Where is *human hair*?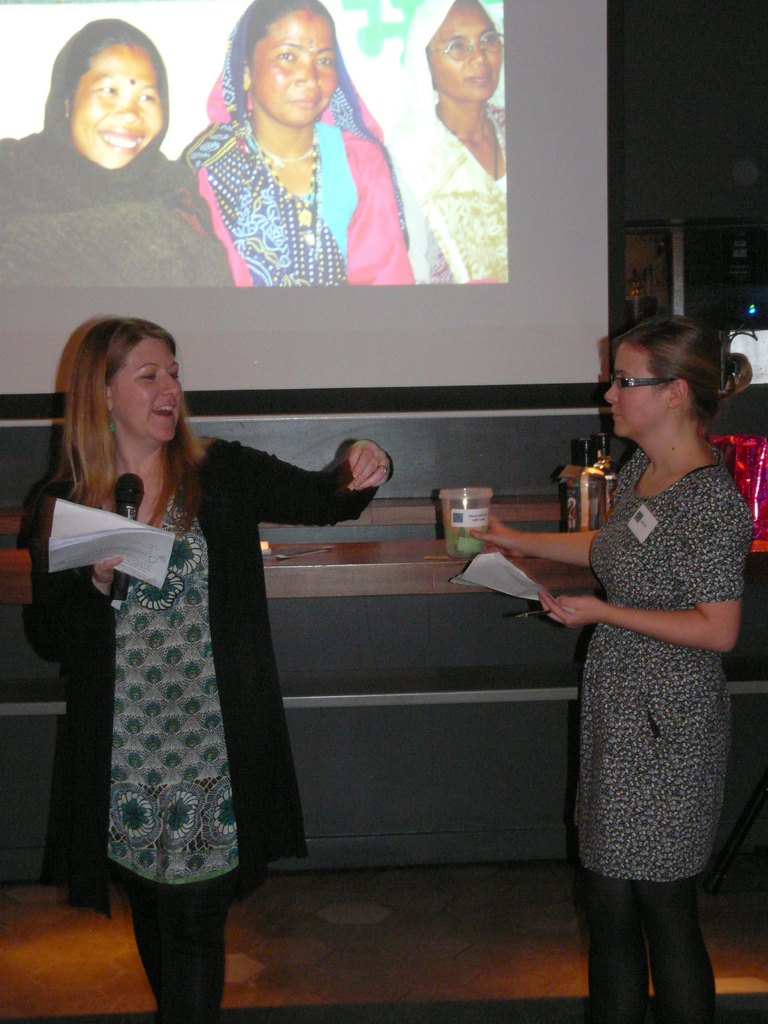
[60, 19, 159, 113].
